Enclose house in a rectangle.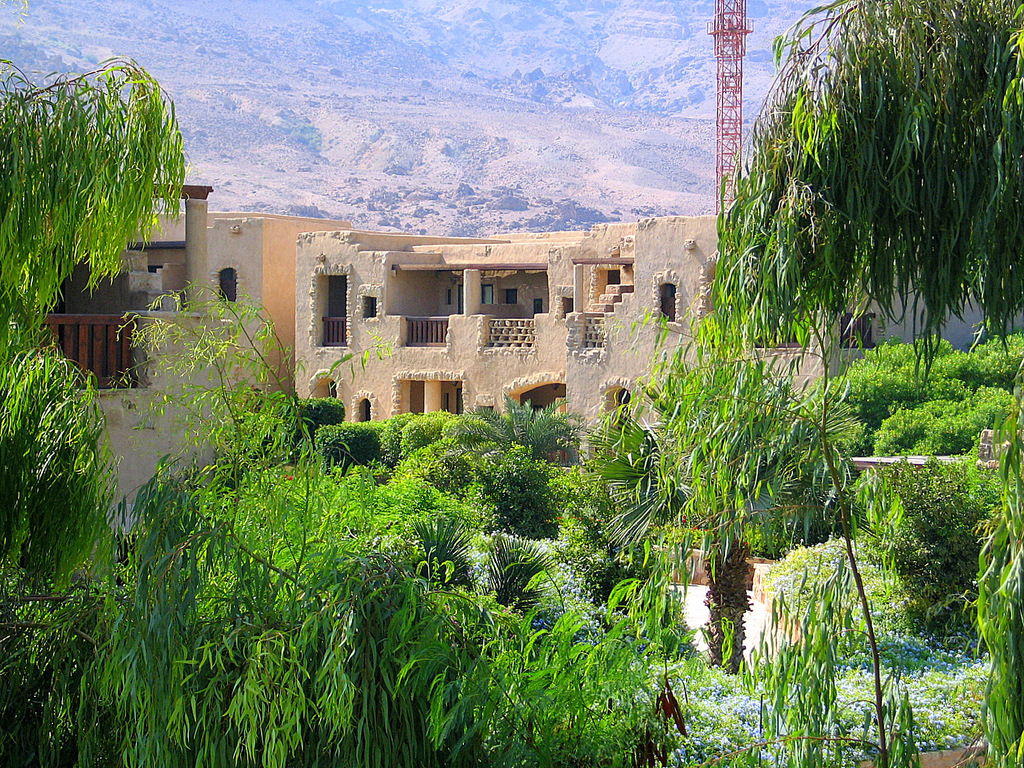
28, 182, 369, 540.
